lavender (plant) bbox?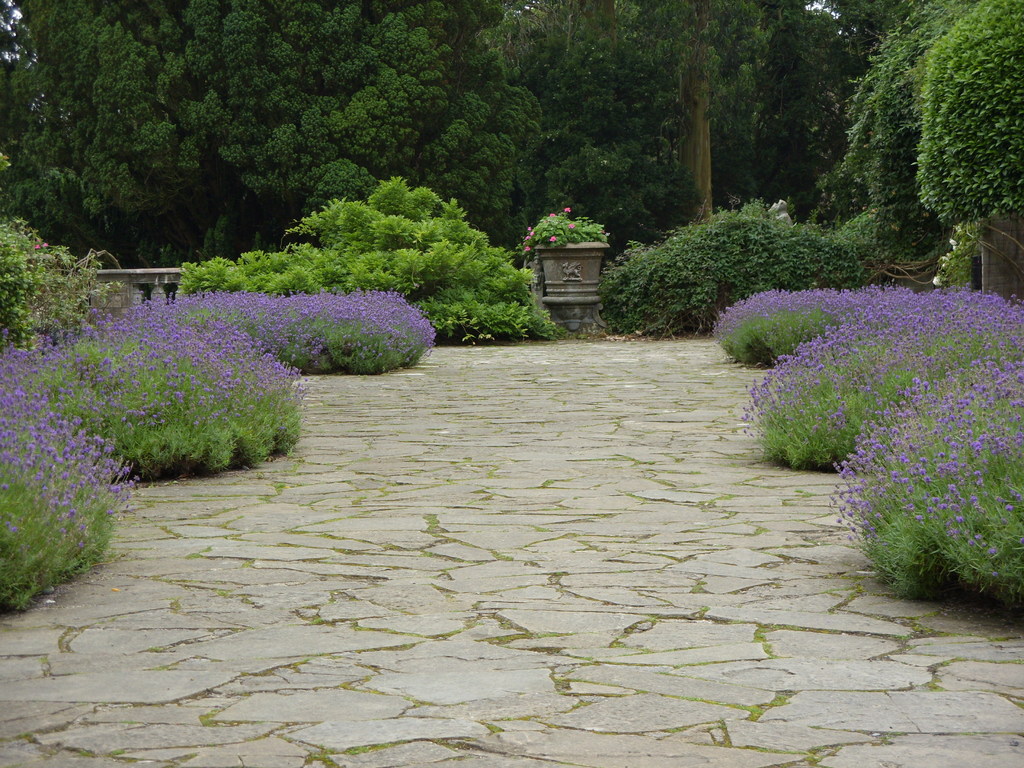
<box>720,282,1023,470</box>
